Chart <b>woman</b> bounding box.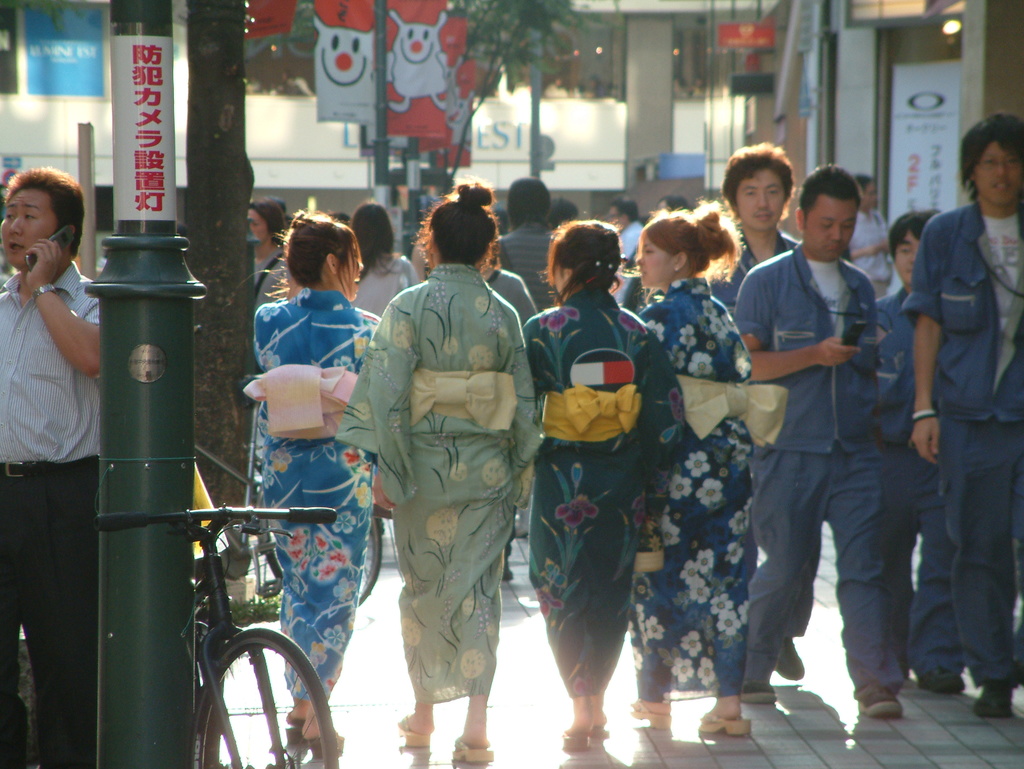
Charted: {"x1": 233, "y1": 195, "x2": 300, "y2": 308}.
